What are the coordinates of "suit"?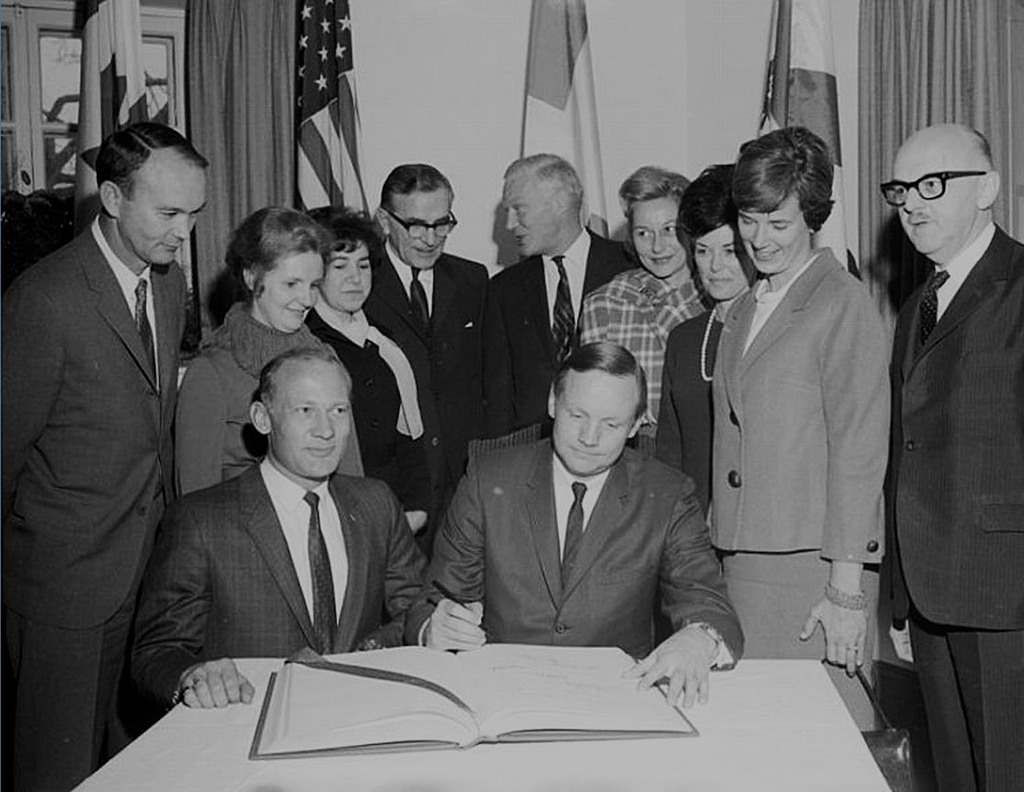
locate(127, 454, 425, 706).
